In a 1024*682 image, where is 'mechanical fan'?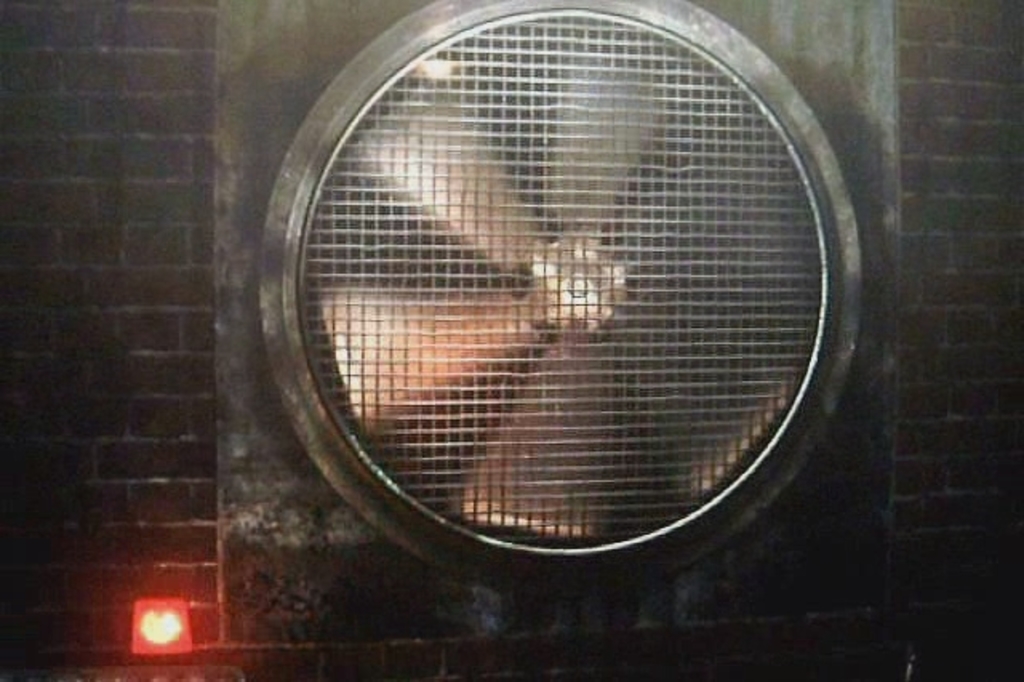
{"x1": 261, "y1": 0, "x2": 861, "y2": 600}.
